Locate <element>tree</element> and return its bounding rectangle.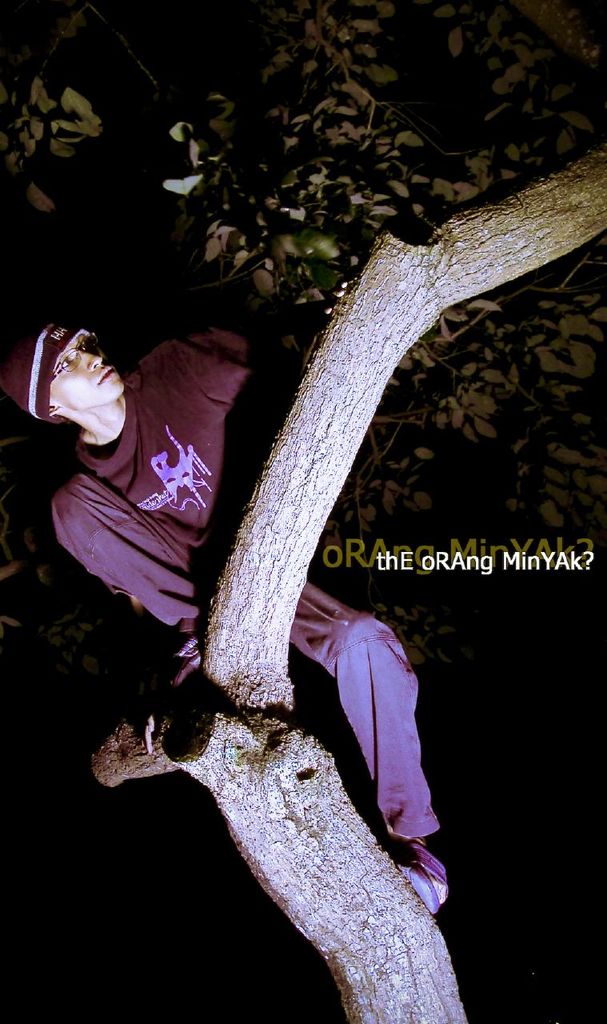
l=2, t=0, r=606, b=1023.
